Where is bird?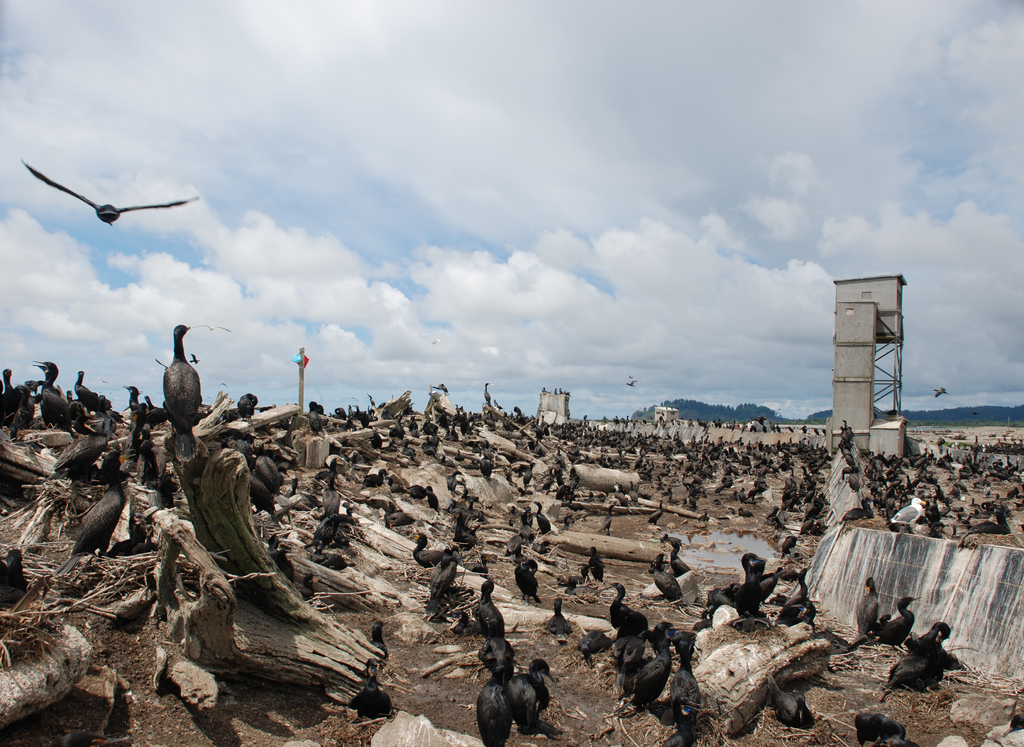
758, 515, 792, 529.
